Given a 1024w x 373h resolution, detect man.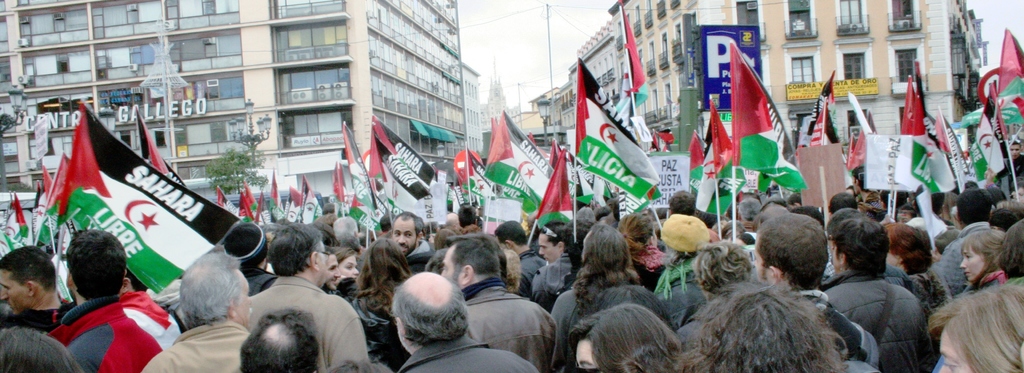
box(737, 195, 764, 235).
